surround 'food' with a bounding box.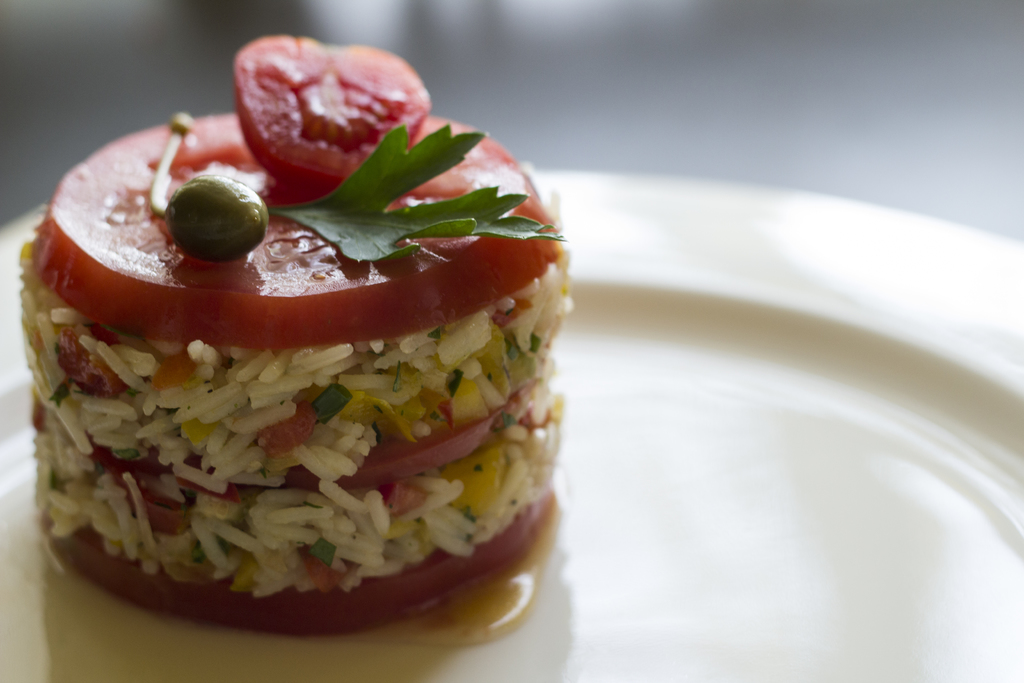
Rect(17, 35, 575, 650).
